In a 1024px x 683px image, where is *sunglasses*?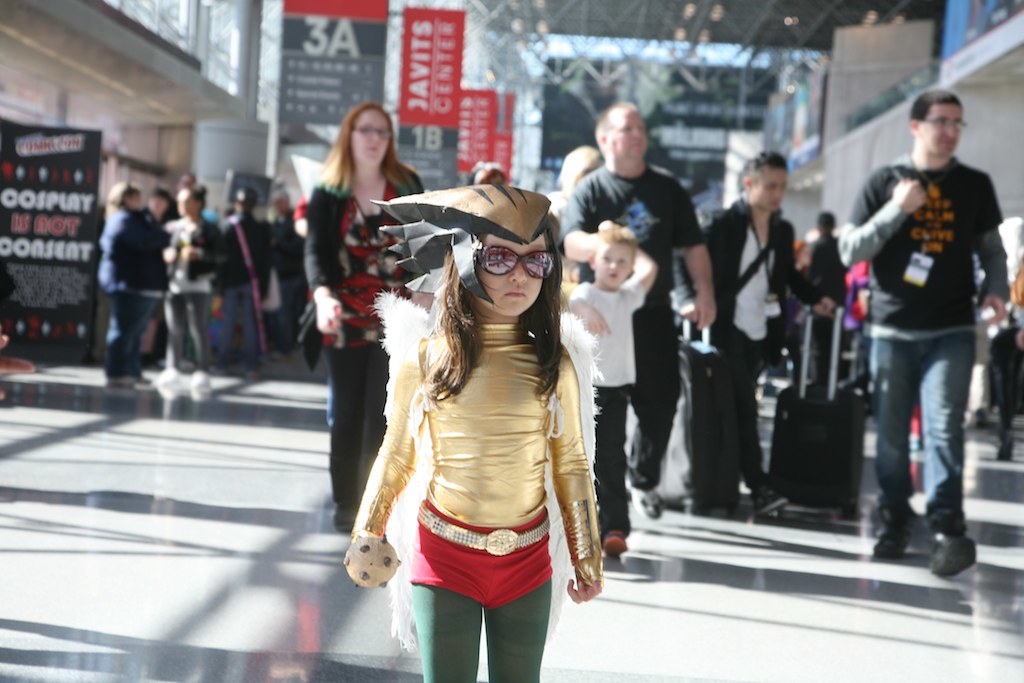
478, 245, 557, 284.
